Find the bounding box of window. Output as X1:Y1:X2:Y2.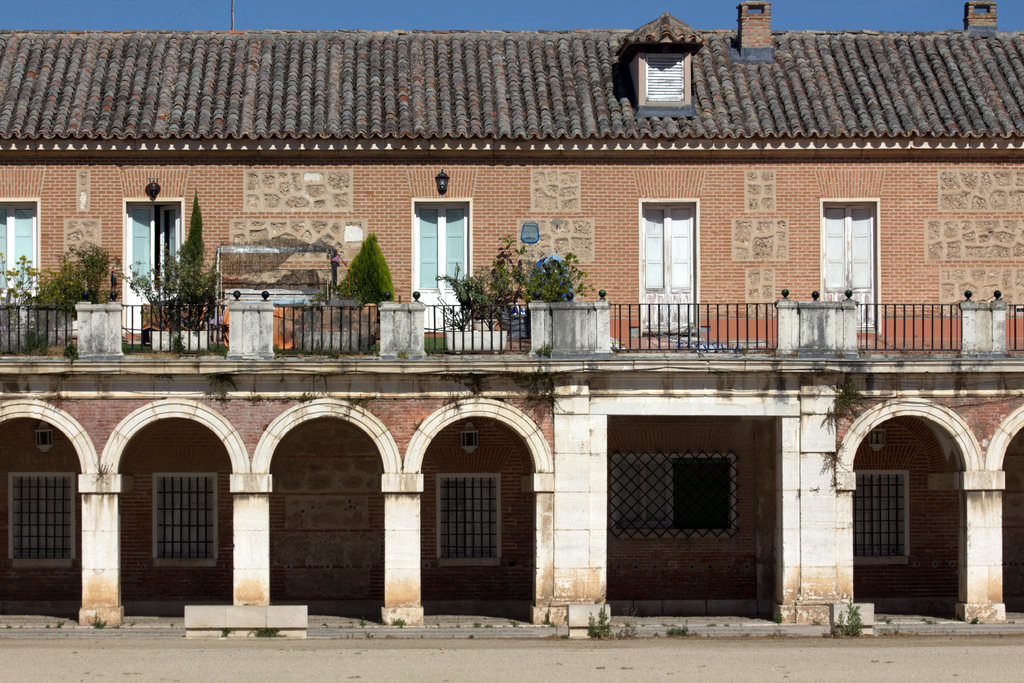
1:472:76:575.
